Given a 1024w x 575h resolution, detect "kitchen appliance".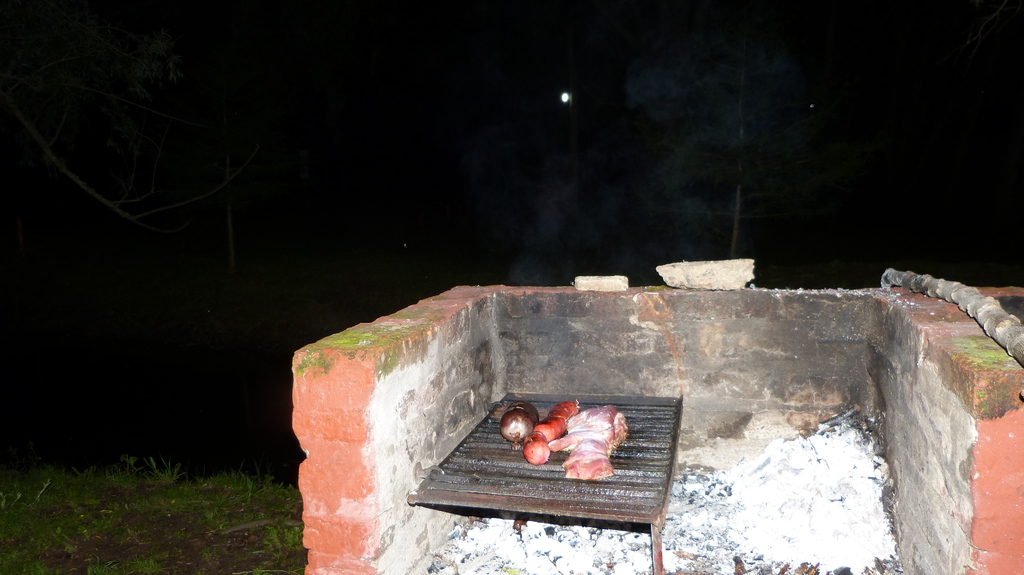
(410, 395, 678, 574).
